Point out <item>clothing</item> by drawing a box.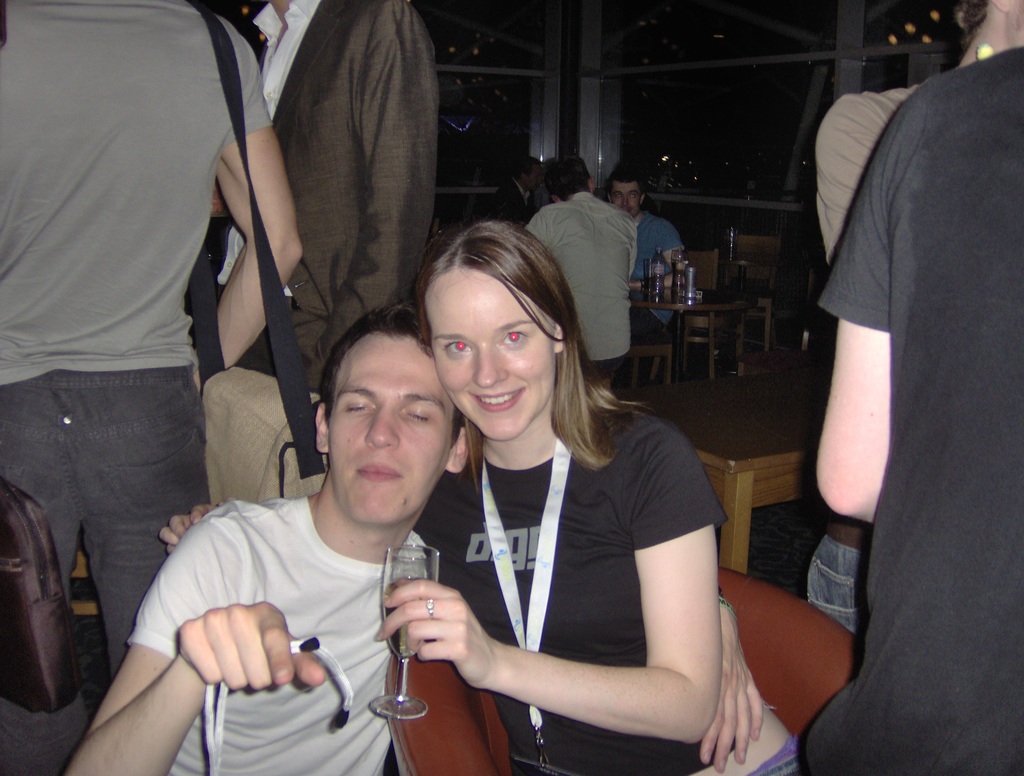
127 493 427 775.
